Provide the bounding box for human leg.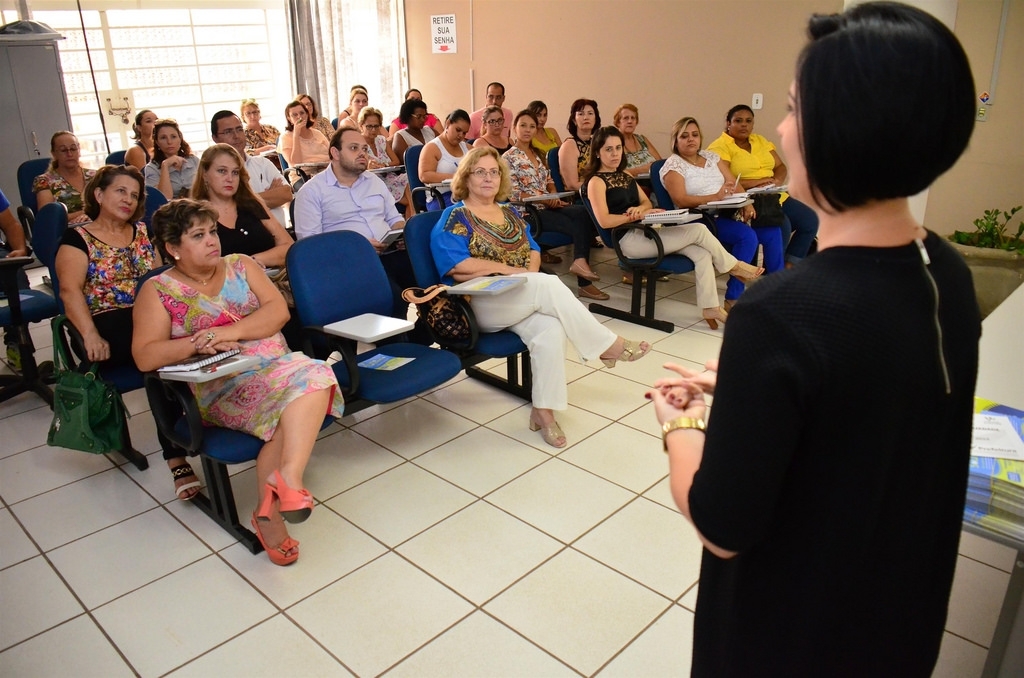
bbox(681, 249, 728, 328).
